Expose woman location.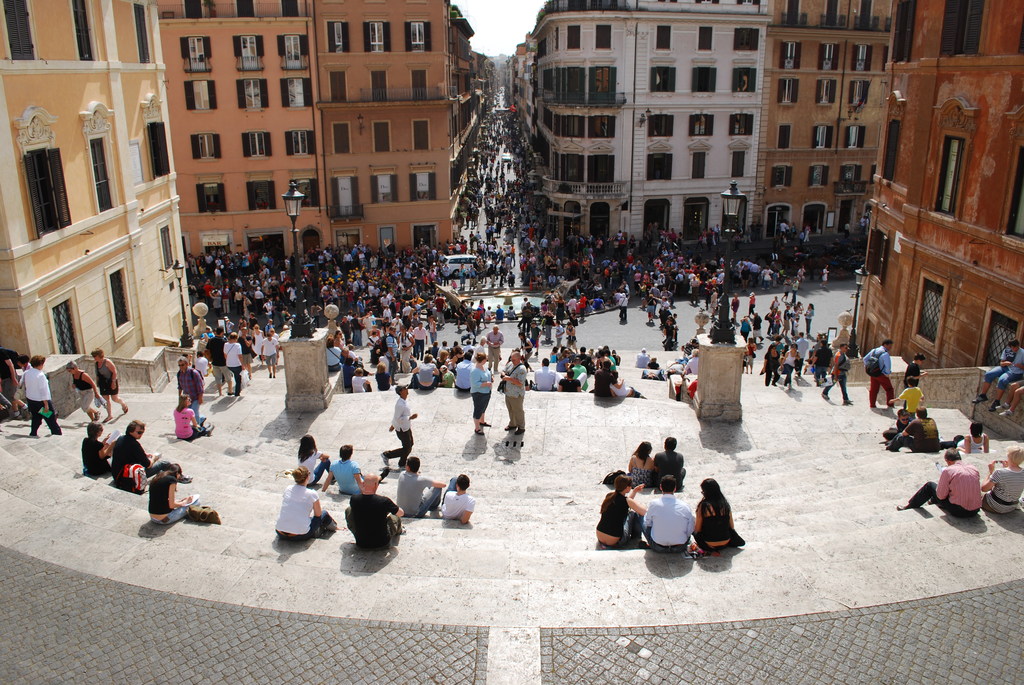
Exposed at x1=980 y1=442 x2=1023 y2=516.
